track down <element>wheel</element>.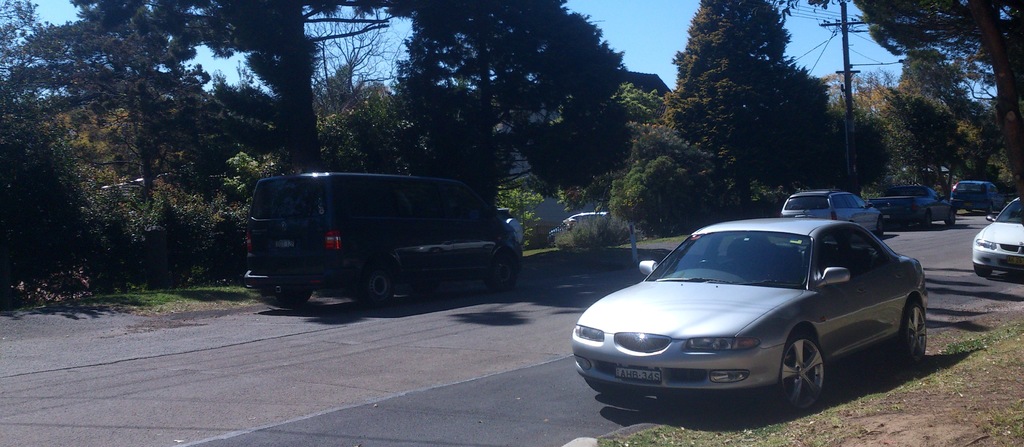
Tracked to <region>950, 210, 956, 226</region>.
